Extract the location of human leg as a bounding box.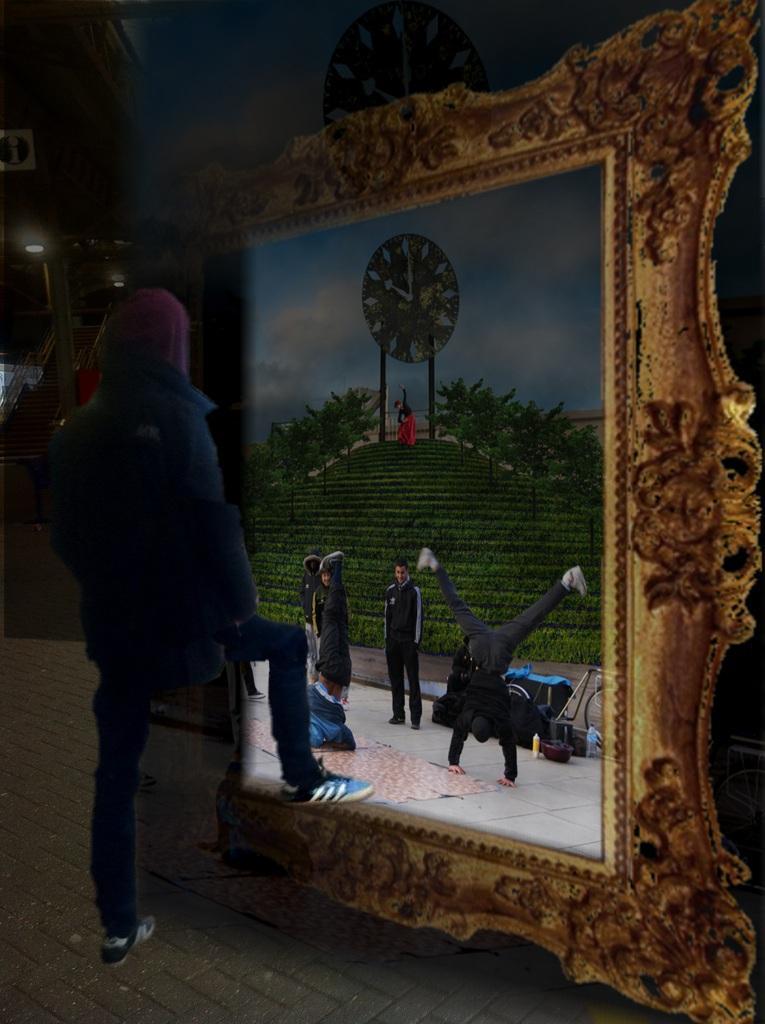
494/569/594/631.
